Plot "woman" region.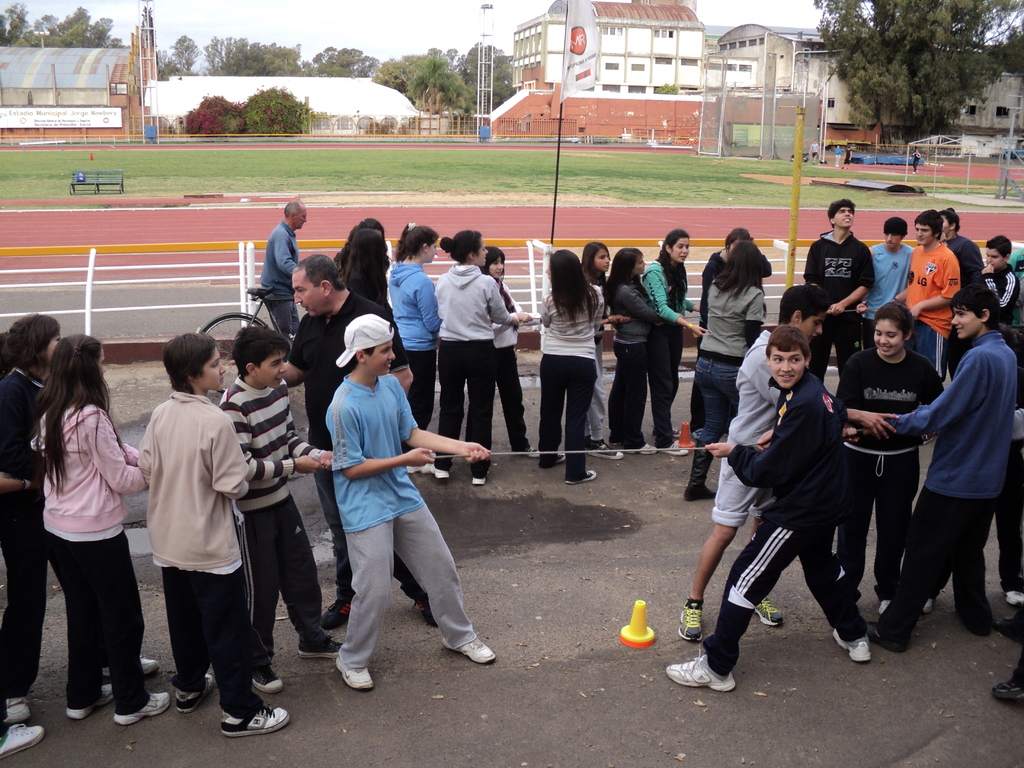
Plotted at [835,303,947,625].
